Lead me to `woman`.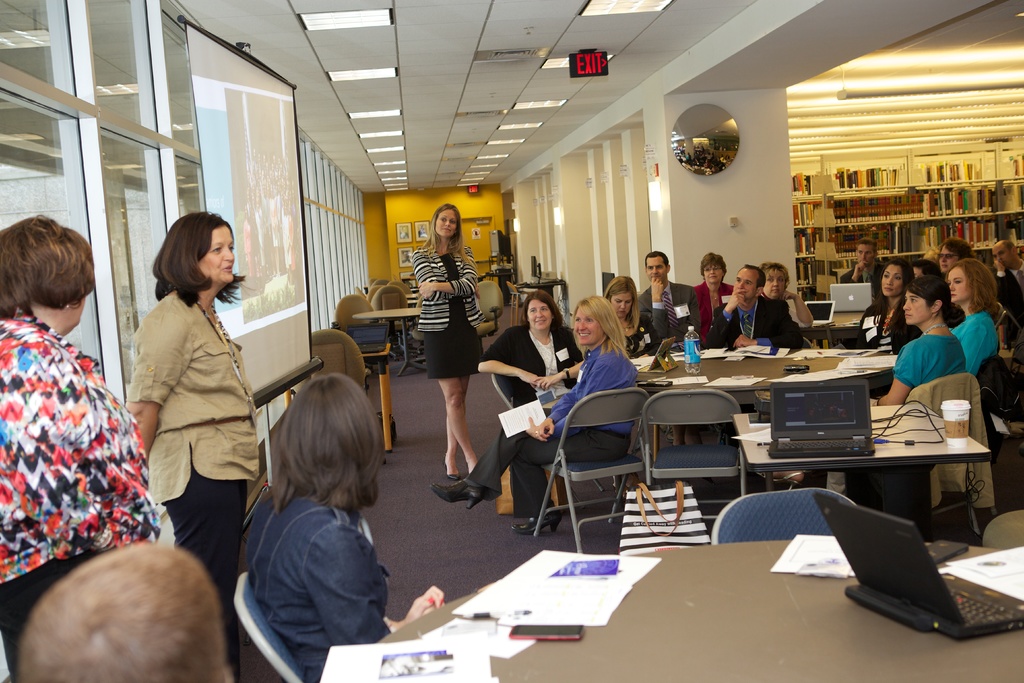
Lead to locate(248, 368, 449, 682).
